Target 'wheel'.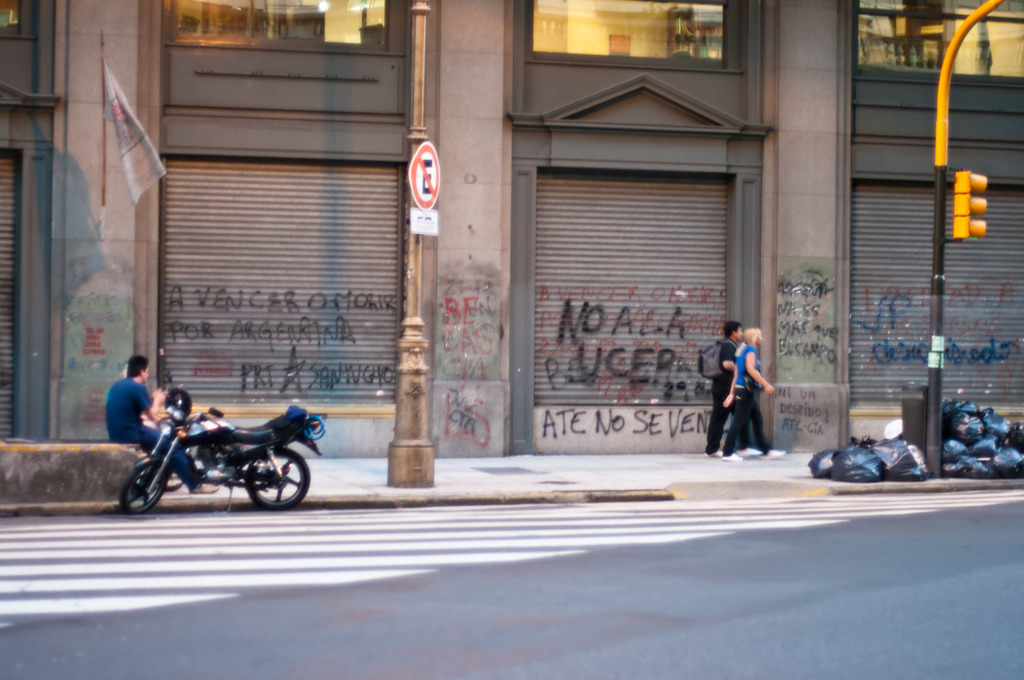
Target region: bbox=(118, 450, 176, 520).
